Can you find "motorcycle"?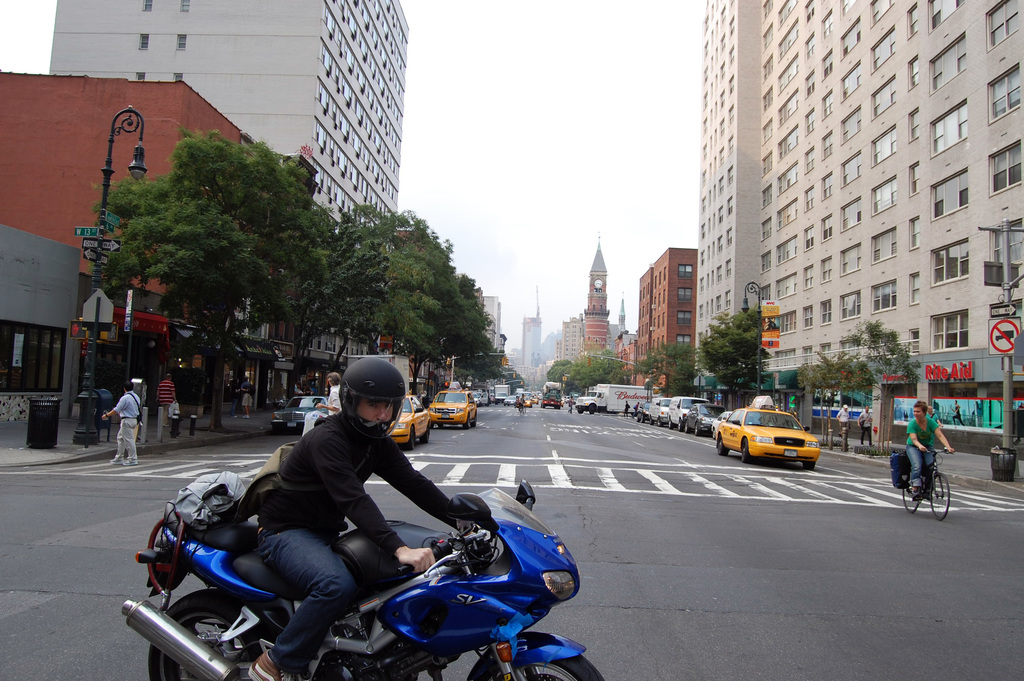
Yes, bounding box: region(133, 449, 591, 671).
